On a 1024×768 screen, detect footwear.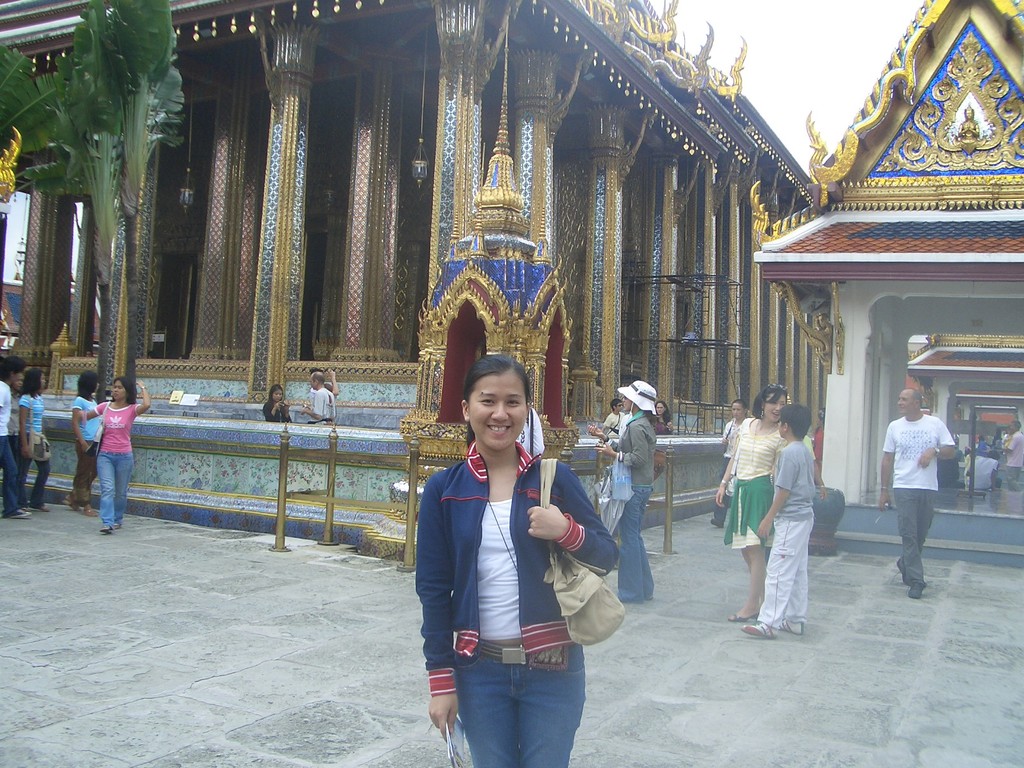
l=63, t=492, r=78, b=512.
